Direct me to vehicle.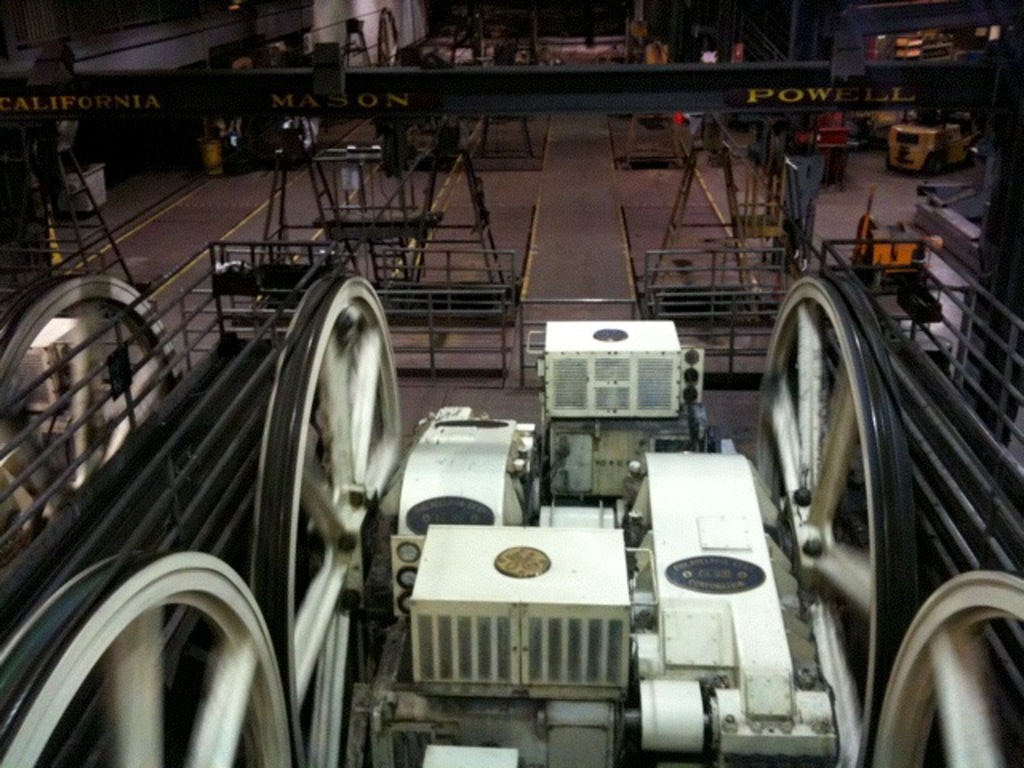
Direction: [891,106,971,176].
